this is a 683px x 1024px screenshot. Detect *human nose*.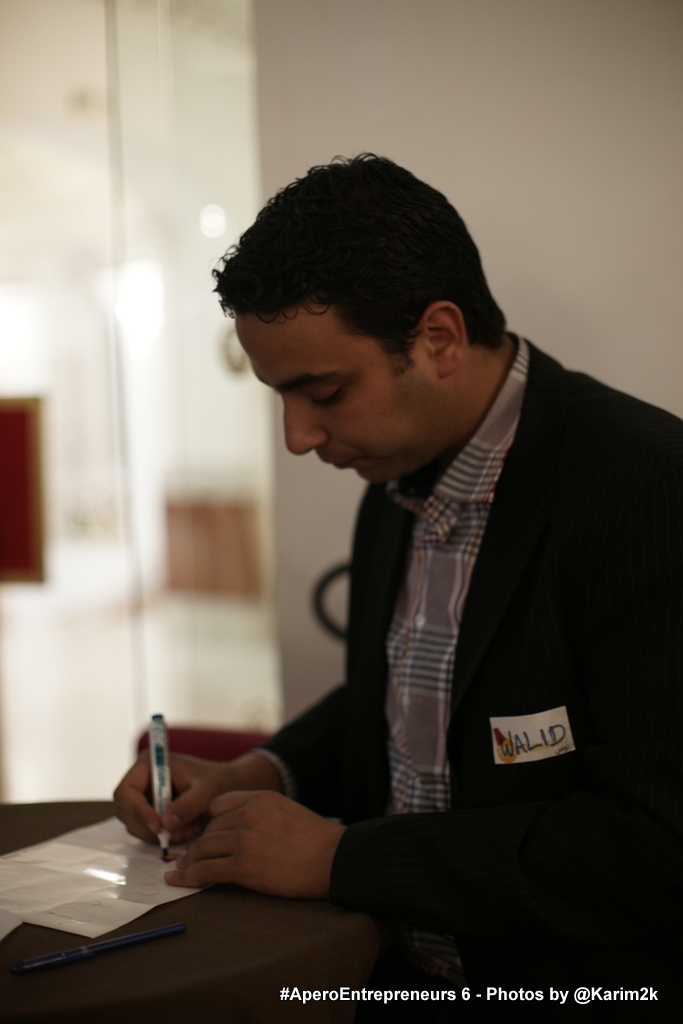
select_region(281, 400, 331, 458).
